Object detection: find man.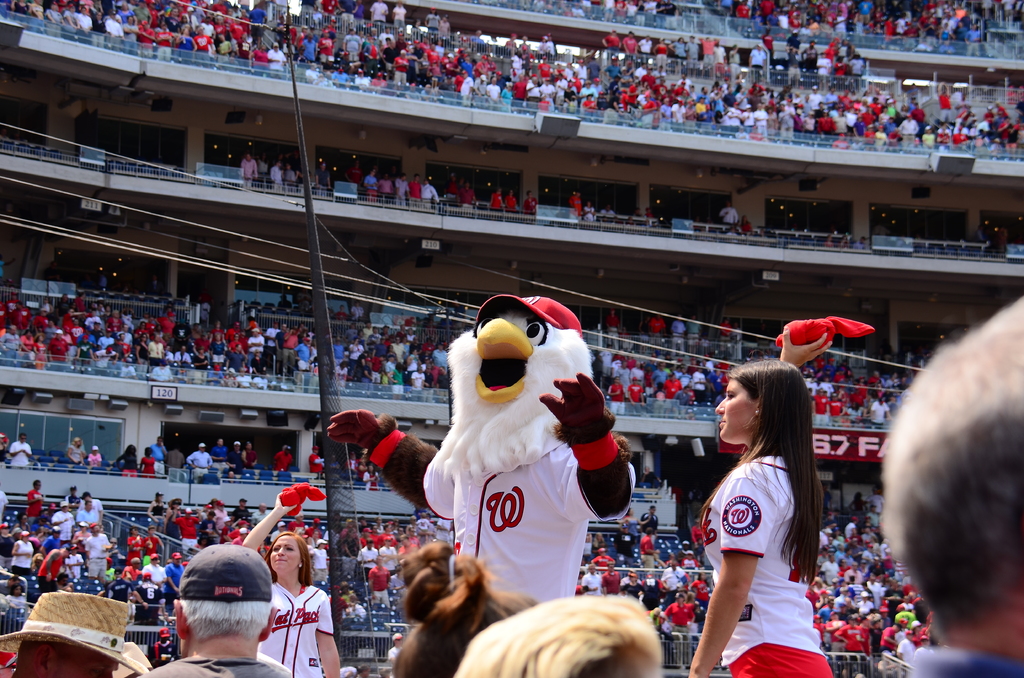
box(601, 376, 625, 401).
